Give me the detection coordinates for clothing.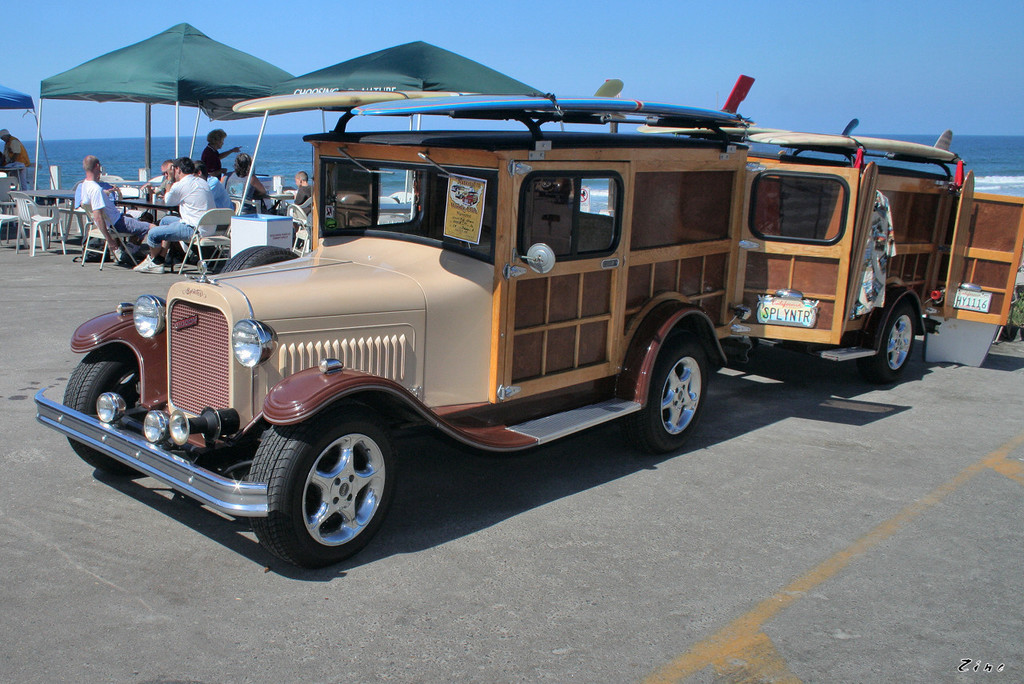
l=213, t=173, r=271, b=213.
